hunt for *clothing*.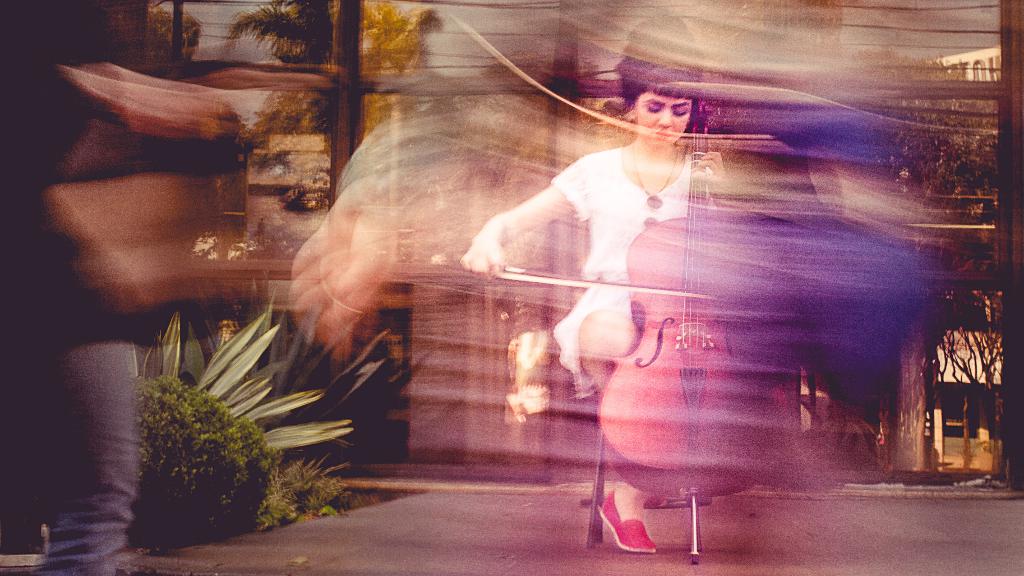
Hunted down at (x1=495, y1=77, x2=839, y2=472).
